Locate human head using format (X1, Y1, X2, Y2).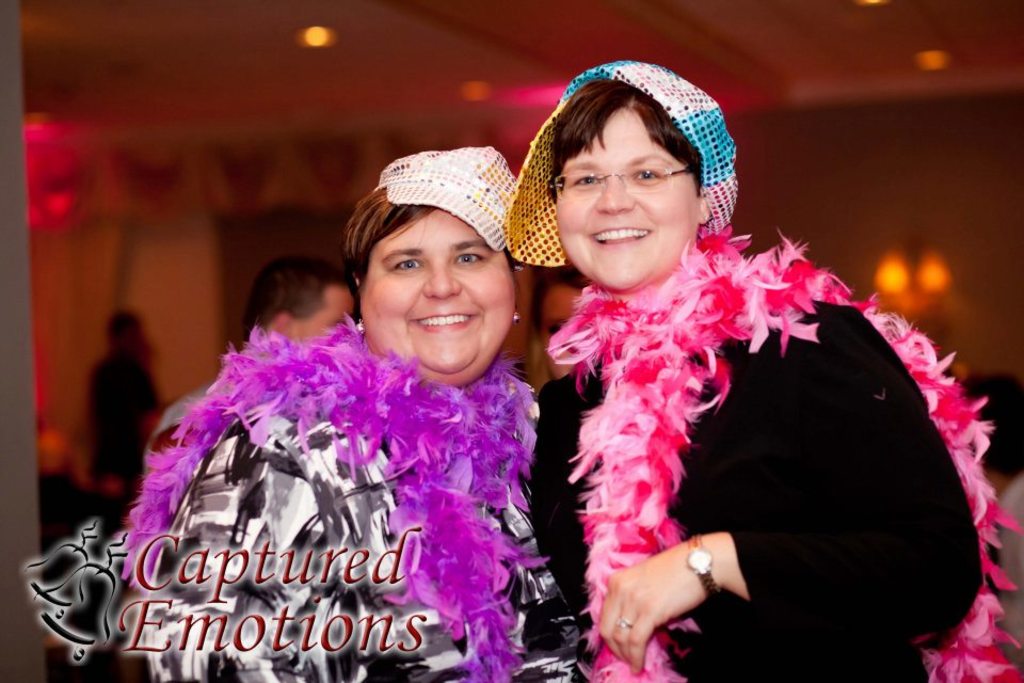
(506, 60, 737, 299).
